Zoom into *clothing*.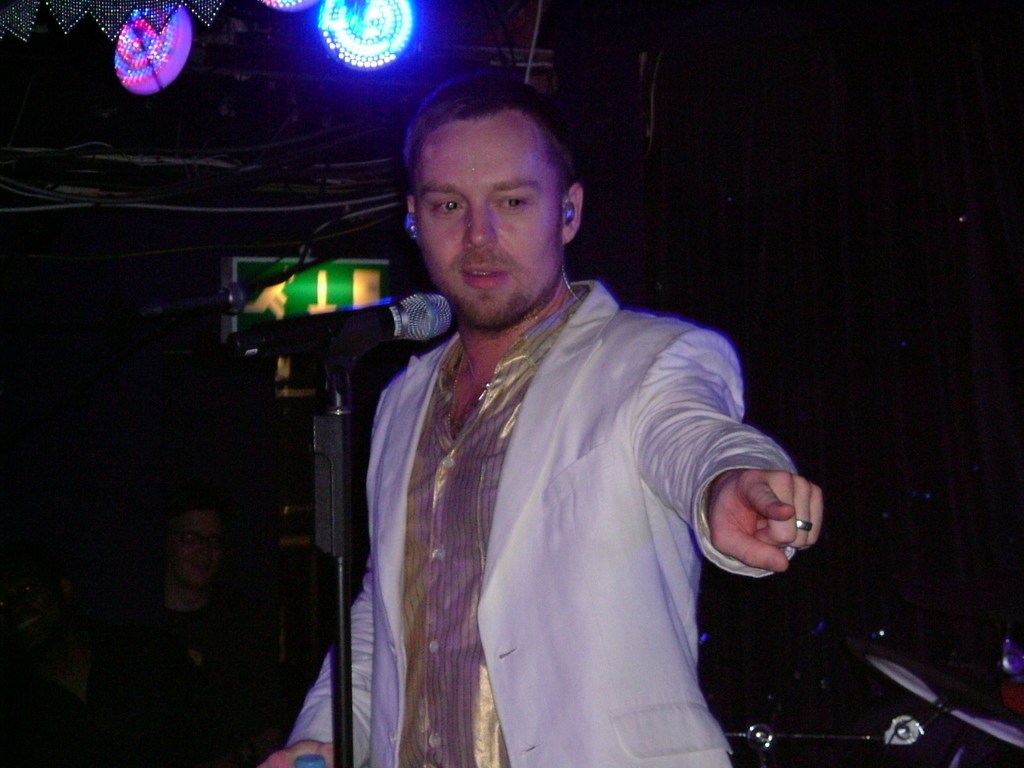
Zoom target: (287,283,792,767).
